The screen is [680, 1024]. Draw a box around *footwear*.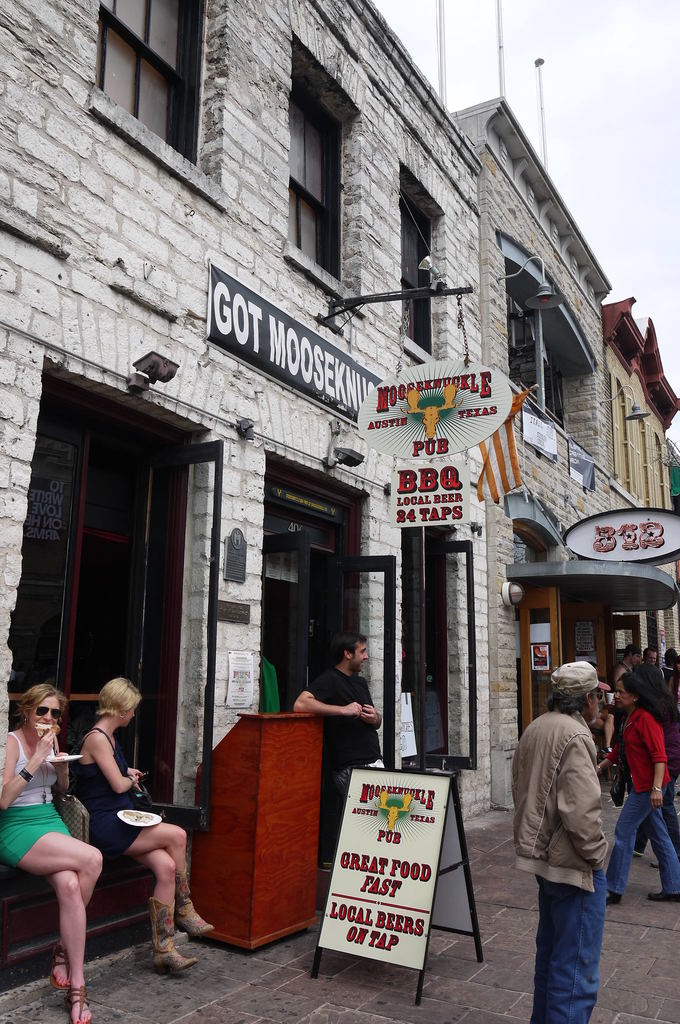
[x1=631, y1=844, x2=646, y2=861].
